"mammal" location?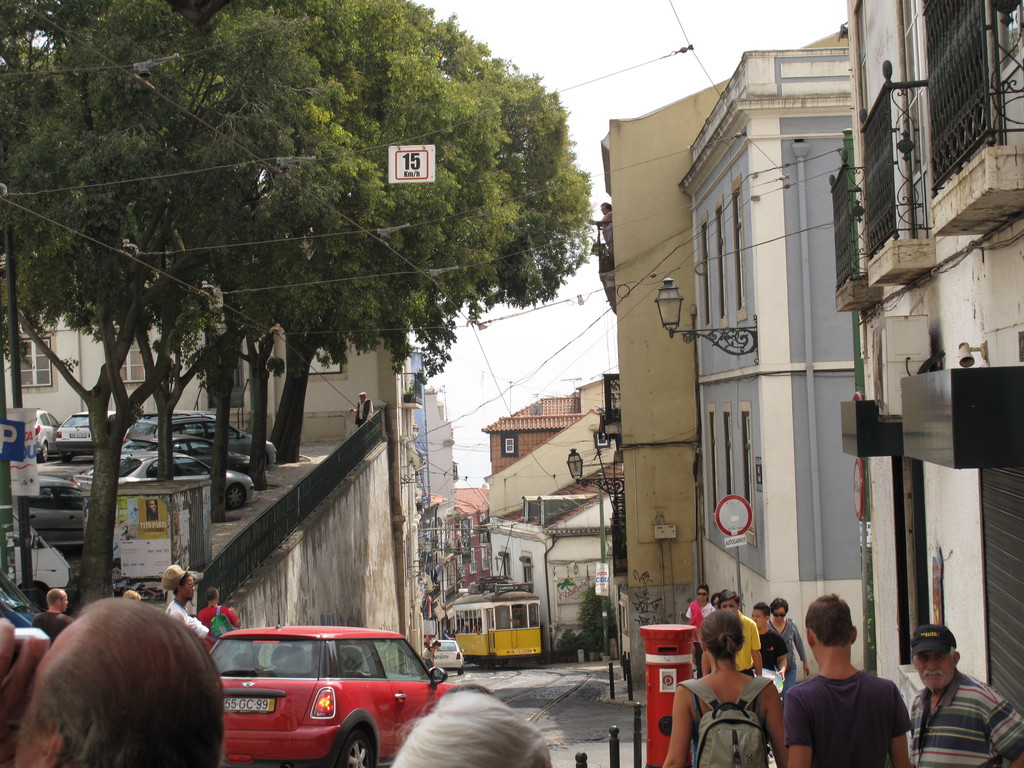
<bbox>0, 595, 227, 767</bbox>
